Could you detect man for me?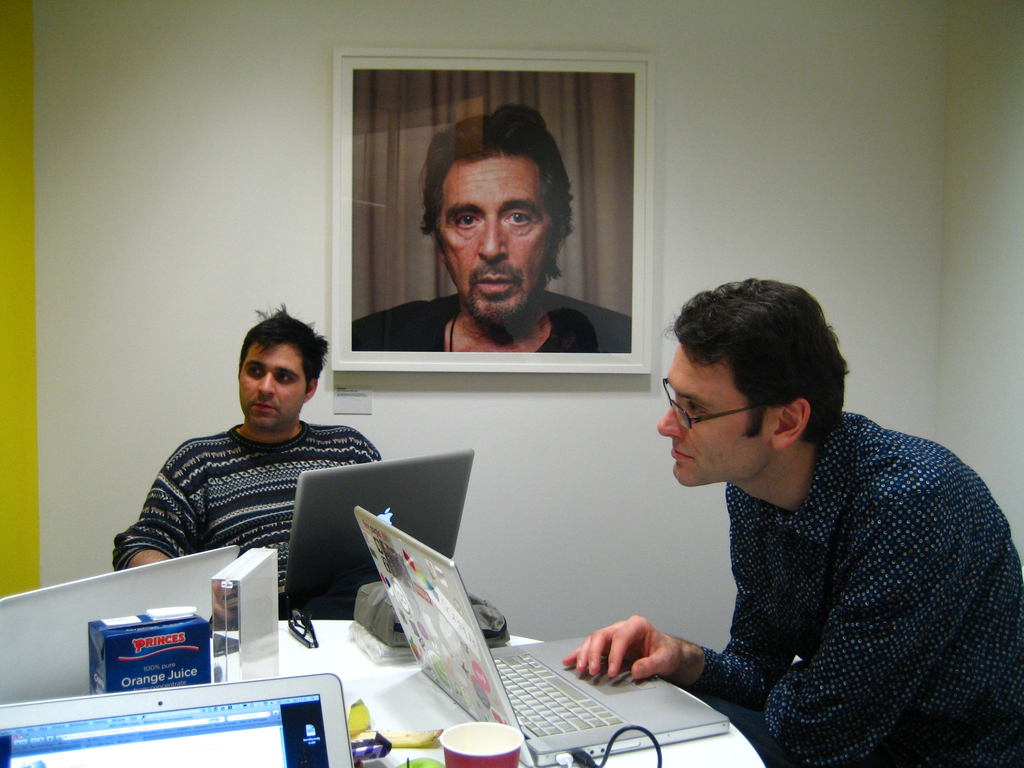
Detection result: 605:286:1004:767.
